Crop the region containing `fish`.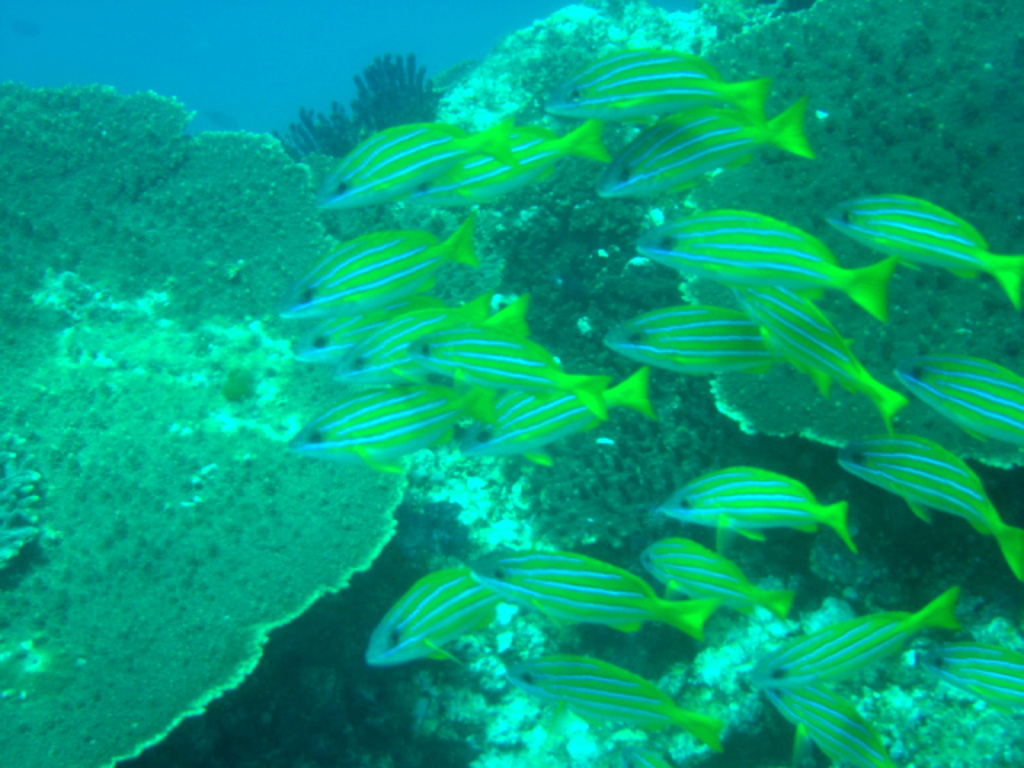
Crop region: Rect(278, 213, 478, 318).
